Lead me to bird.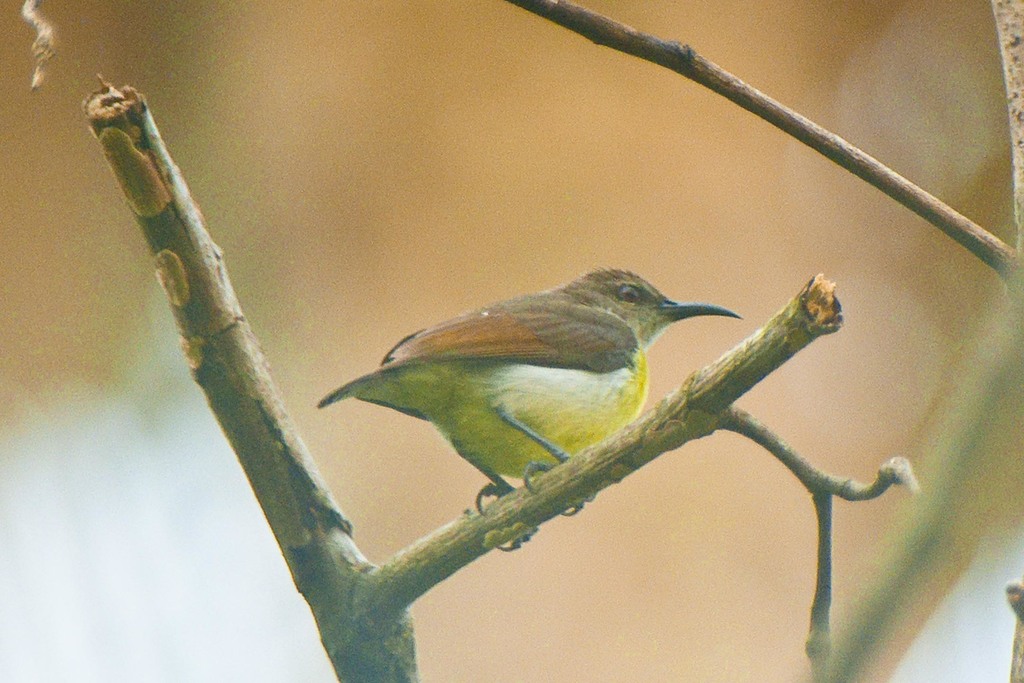
Lead to <region>323, 270, 751, 548</region>.
